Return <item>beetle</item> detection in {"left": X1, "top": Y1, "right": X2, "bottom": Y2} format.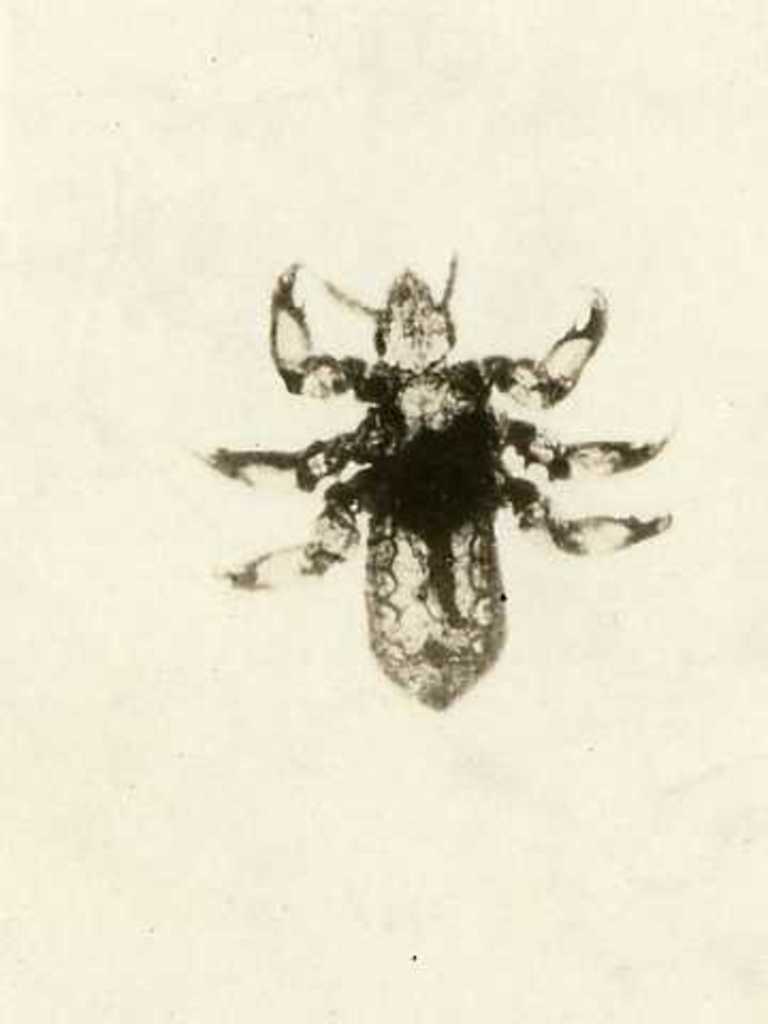
{"left": 194, "top": 252, "right": 689, "bottom": 685}.
